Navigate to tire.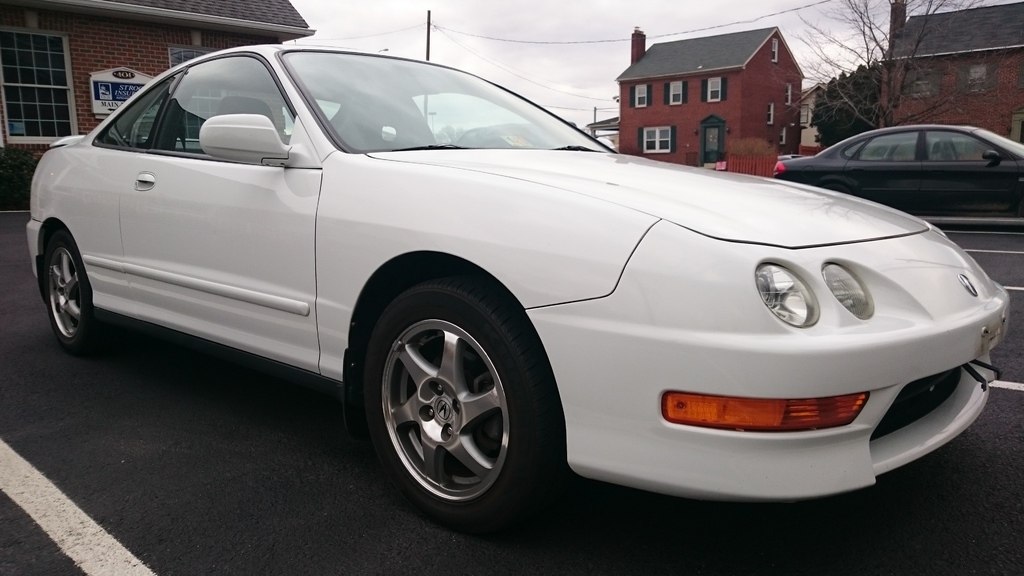
Navigation target: x1=371 y1=276 x2=552 y2=526.
